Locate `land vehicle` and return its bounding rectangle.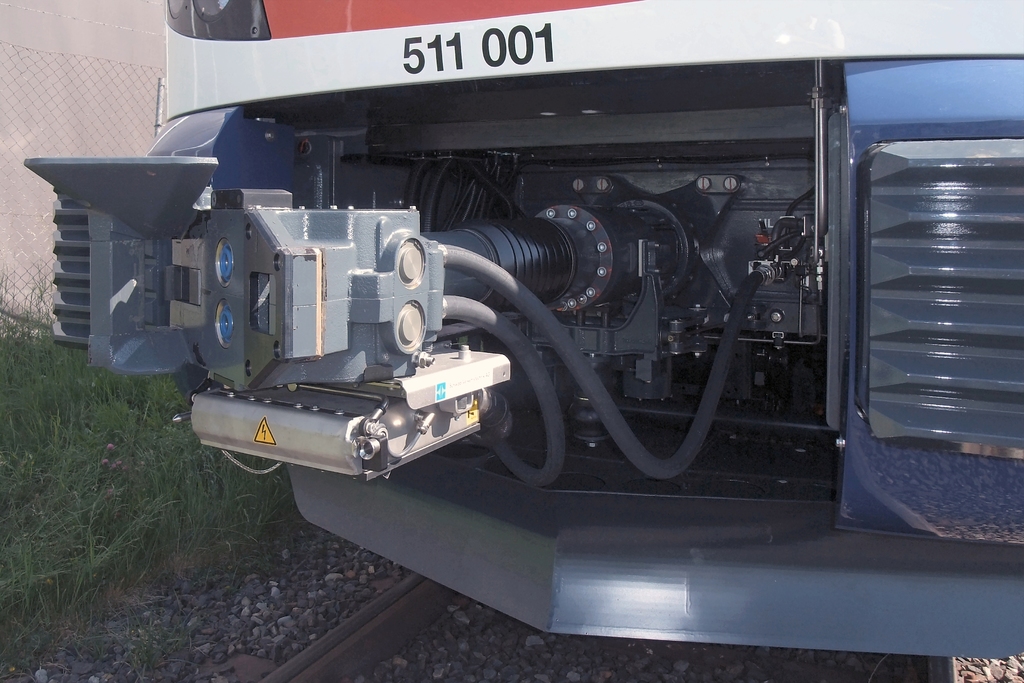
22,0,1023,661.
